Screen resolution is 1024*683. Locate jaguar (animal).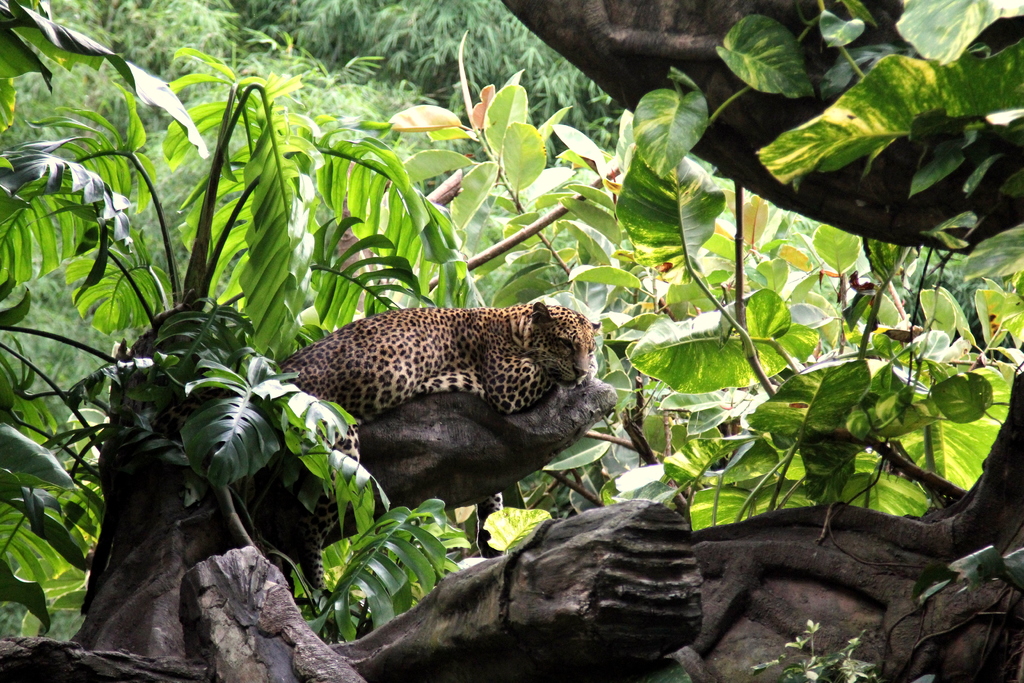
pyautogui.locateOnScreen(79, 302, 606, 630).
